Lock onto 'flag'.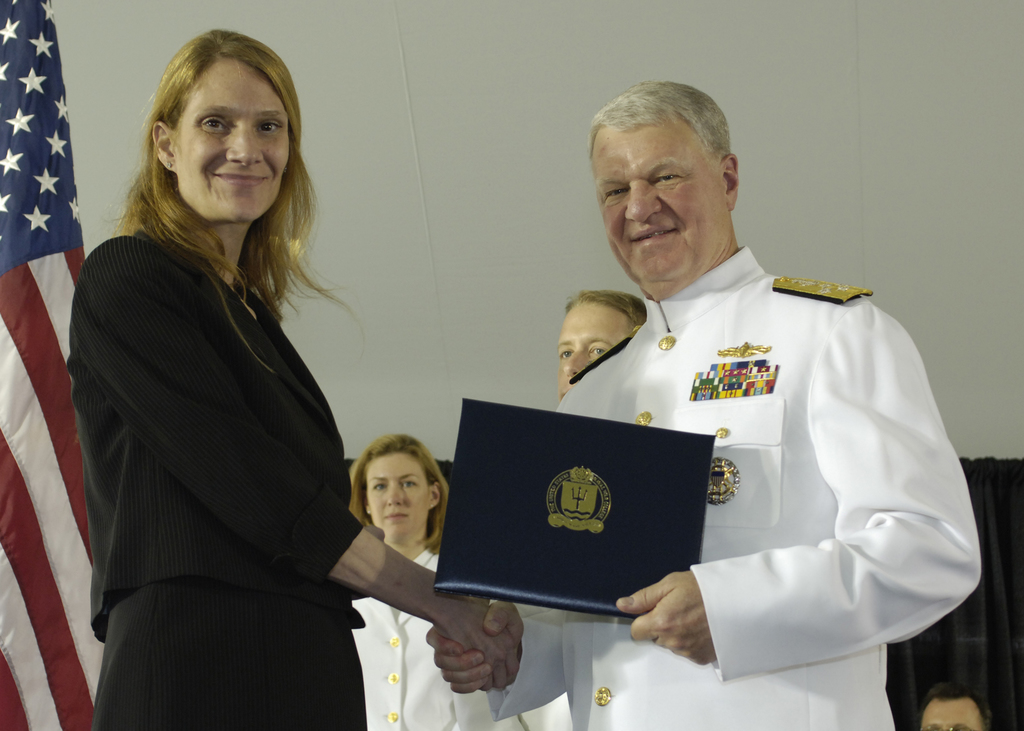
Locked: select_region(0, 4, 98, 725).
